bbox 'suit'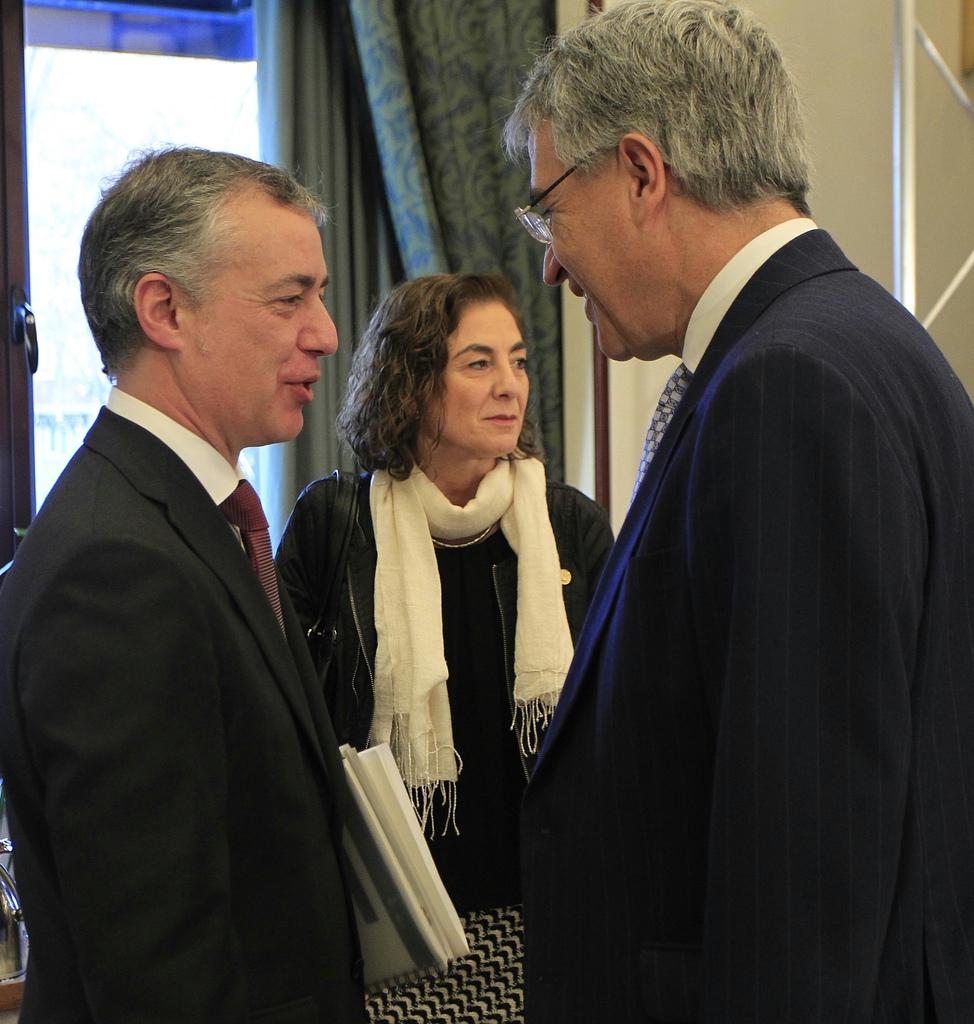
(left=24, top=206, right=390, bottom=1013)
